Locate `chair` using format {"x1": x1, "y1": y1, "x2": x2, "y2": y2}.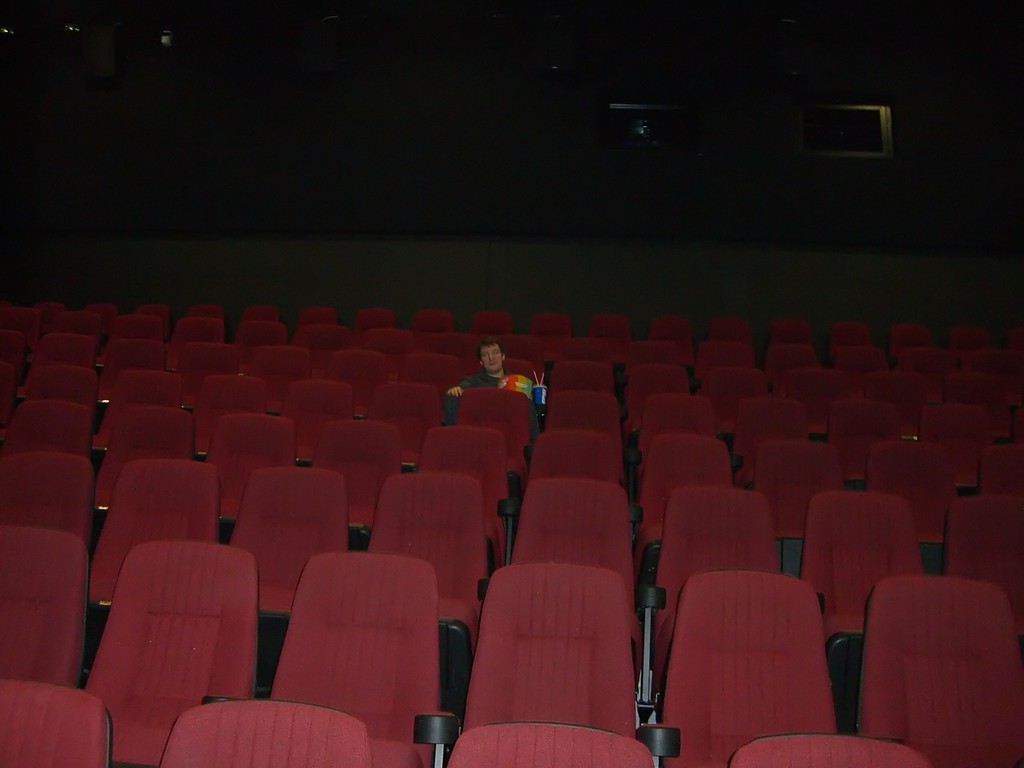
{"x1": 160, "y1": 695, "x2": 368, "y2": 767}.
